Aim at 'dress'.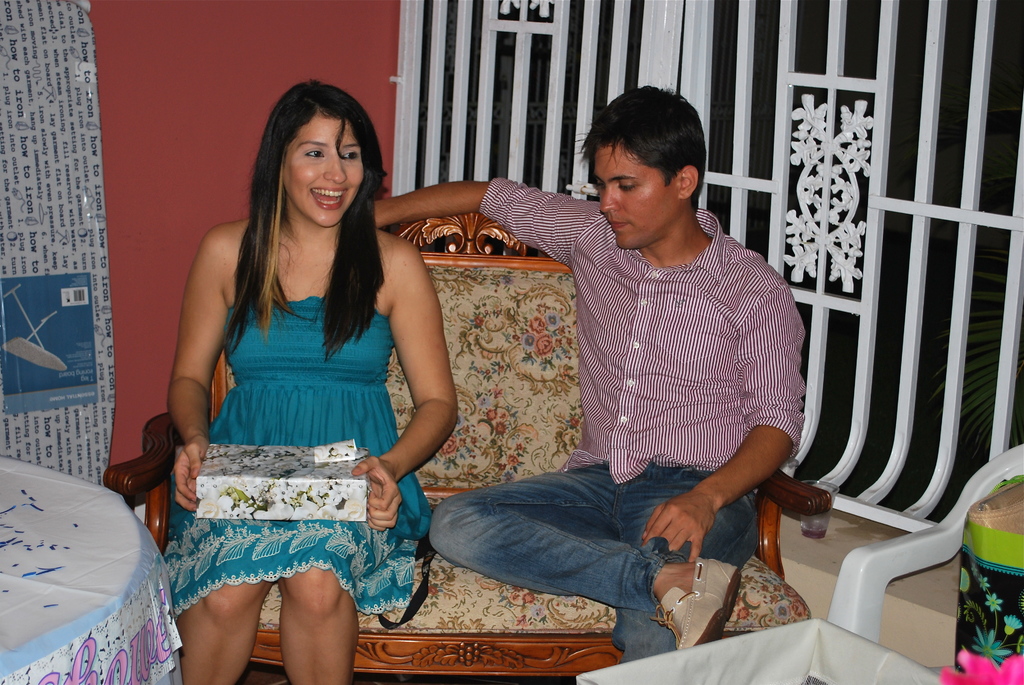
Aimed at select_region(164, 297, 428, 619).
